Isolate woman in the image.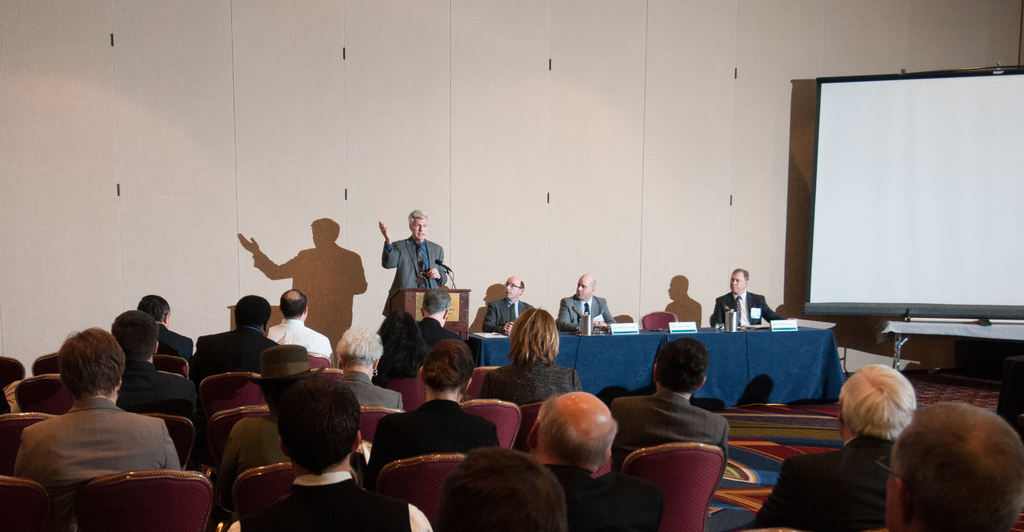
Isolated region: detection(362, 337, 505, 485).
